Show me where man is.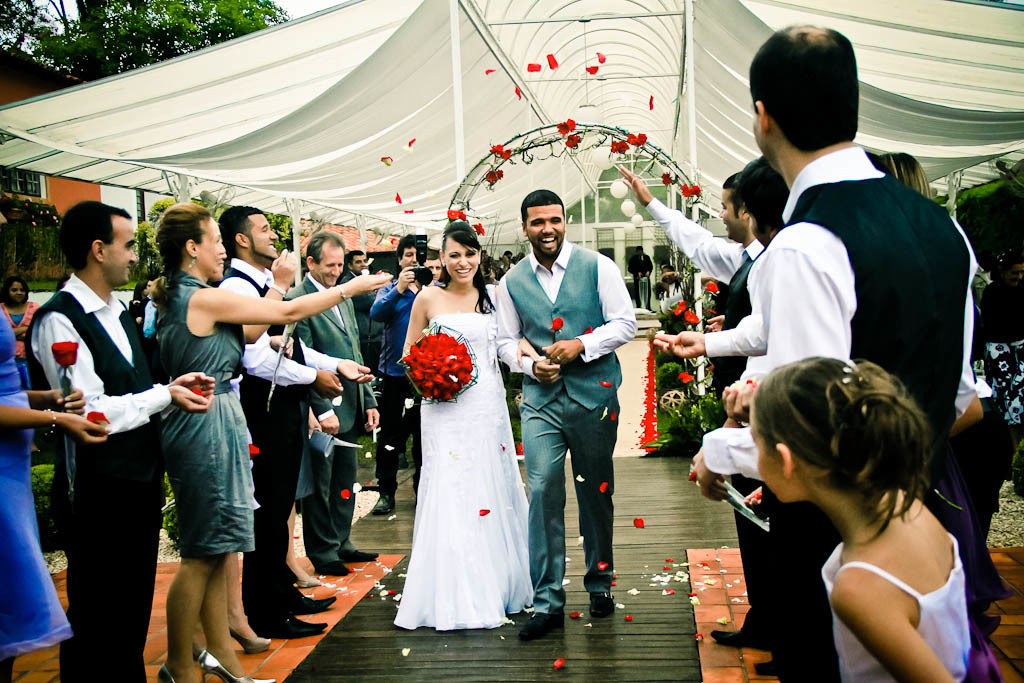
man is at x1=208, y1=206, x2=373, y2=637.
